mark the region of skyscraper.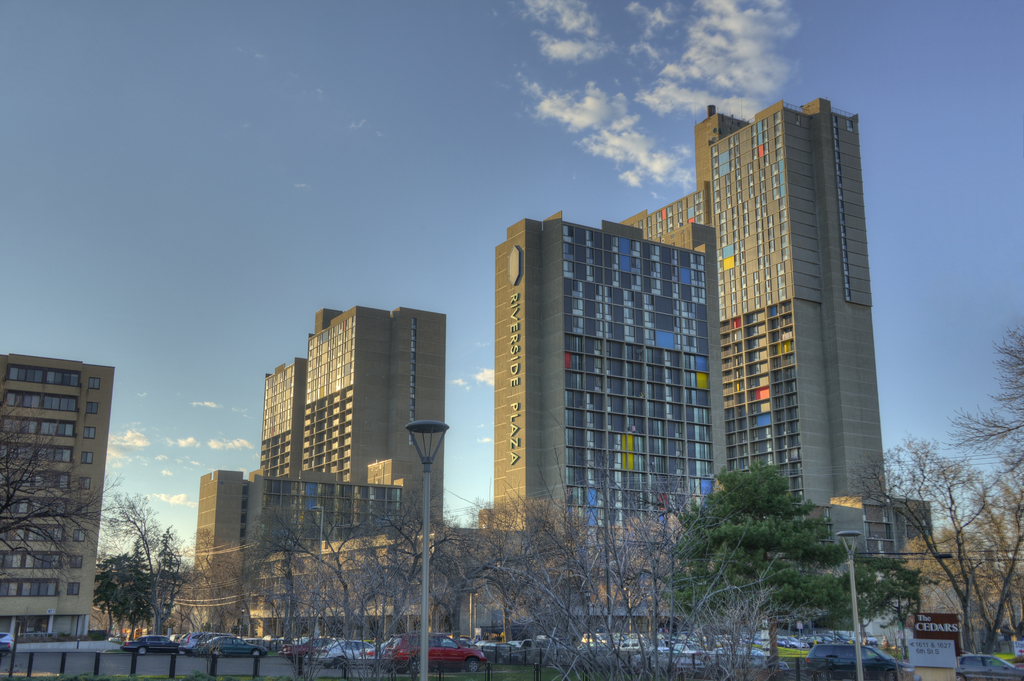
Region: (x1=620, y1=96, x2=902, y2=578).
